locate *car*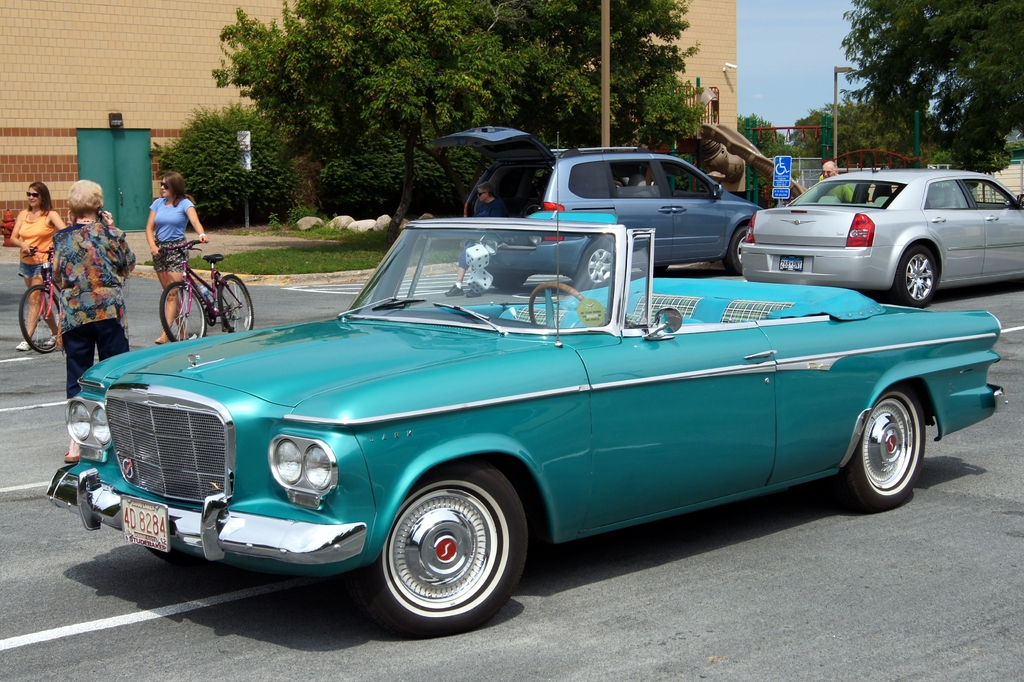
box(424, 126, 767, 291)
